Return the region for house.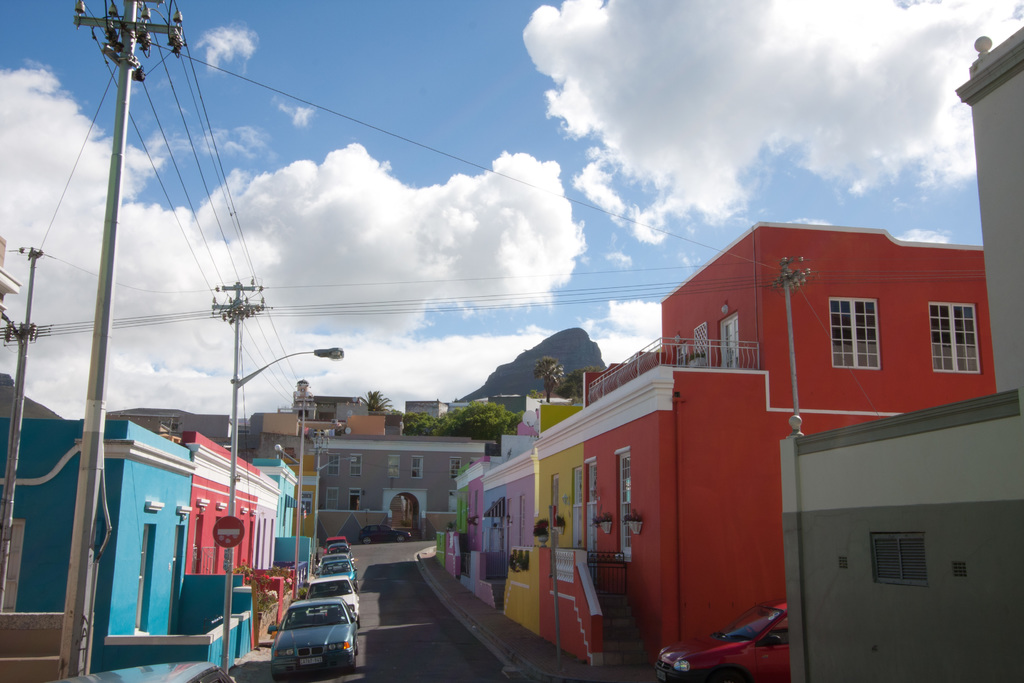
(left=661, top=220, right=996, bottom=407).
